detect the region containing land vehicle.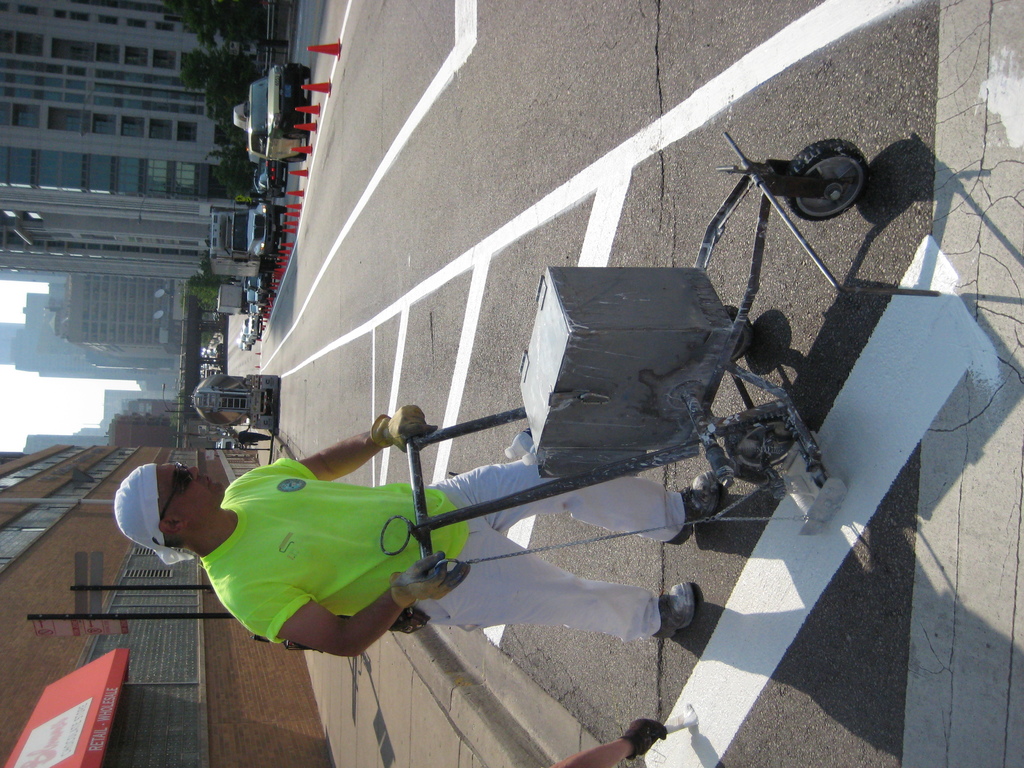
BBox(256, 172, 291, 202).
